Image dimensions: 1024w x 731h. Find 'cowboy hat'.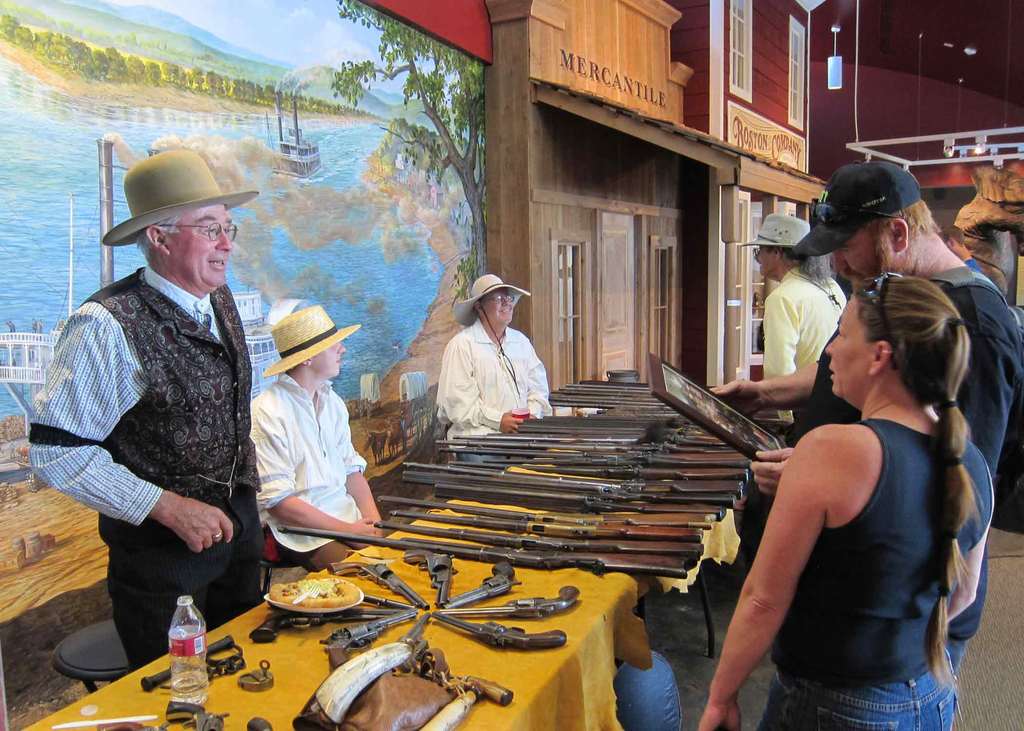
pyautogui.locateOnScreen(456, 271, 527, 326).
